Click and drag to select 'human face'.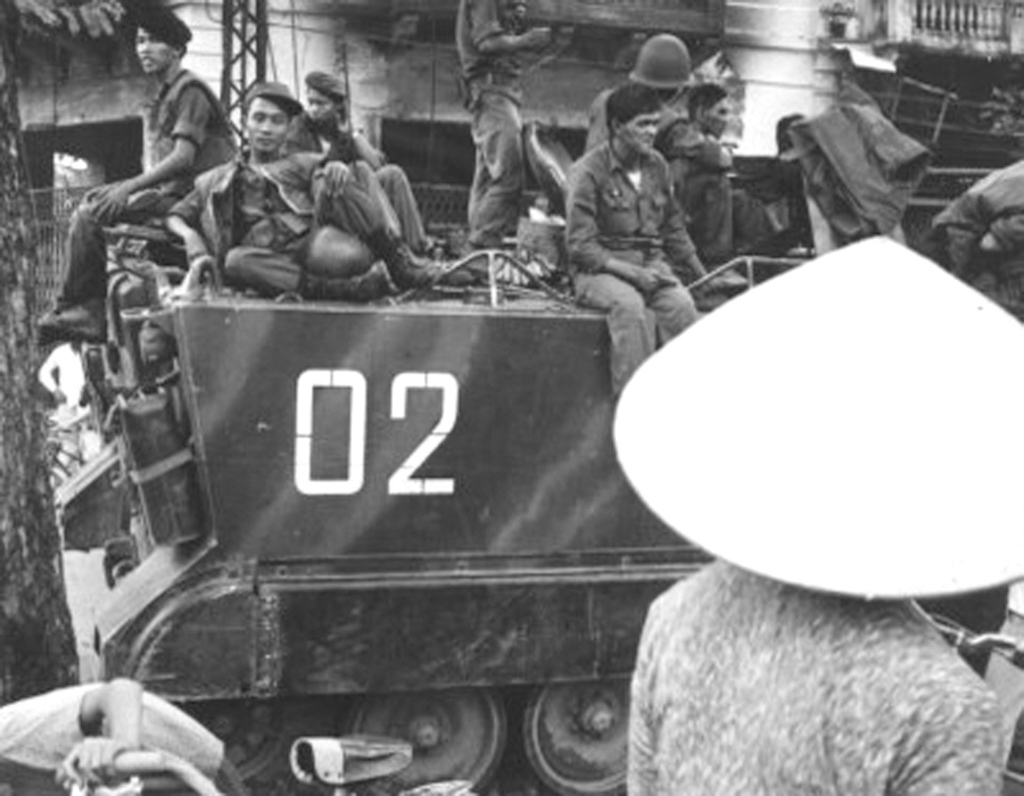
Selection: left=241, top=103, right=283, bottom=148.
